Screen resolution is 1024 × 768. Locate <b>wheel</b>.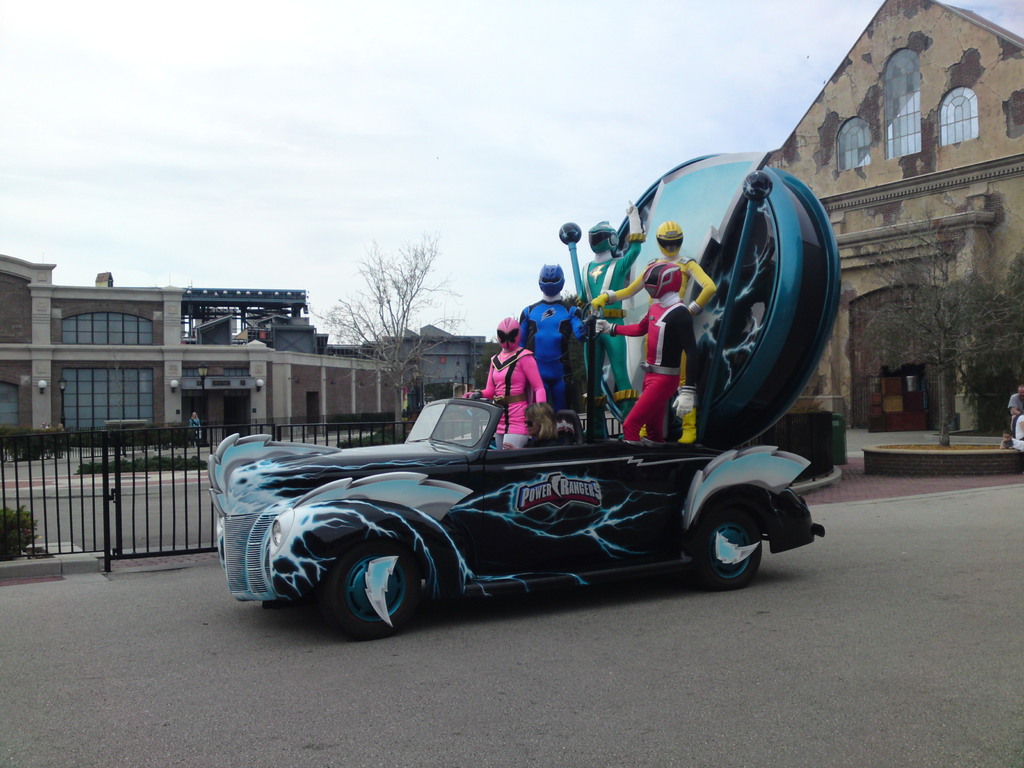
x1=325 y1=545 x2=423 y2=635.
